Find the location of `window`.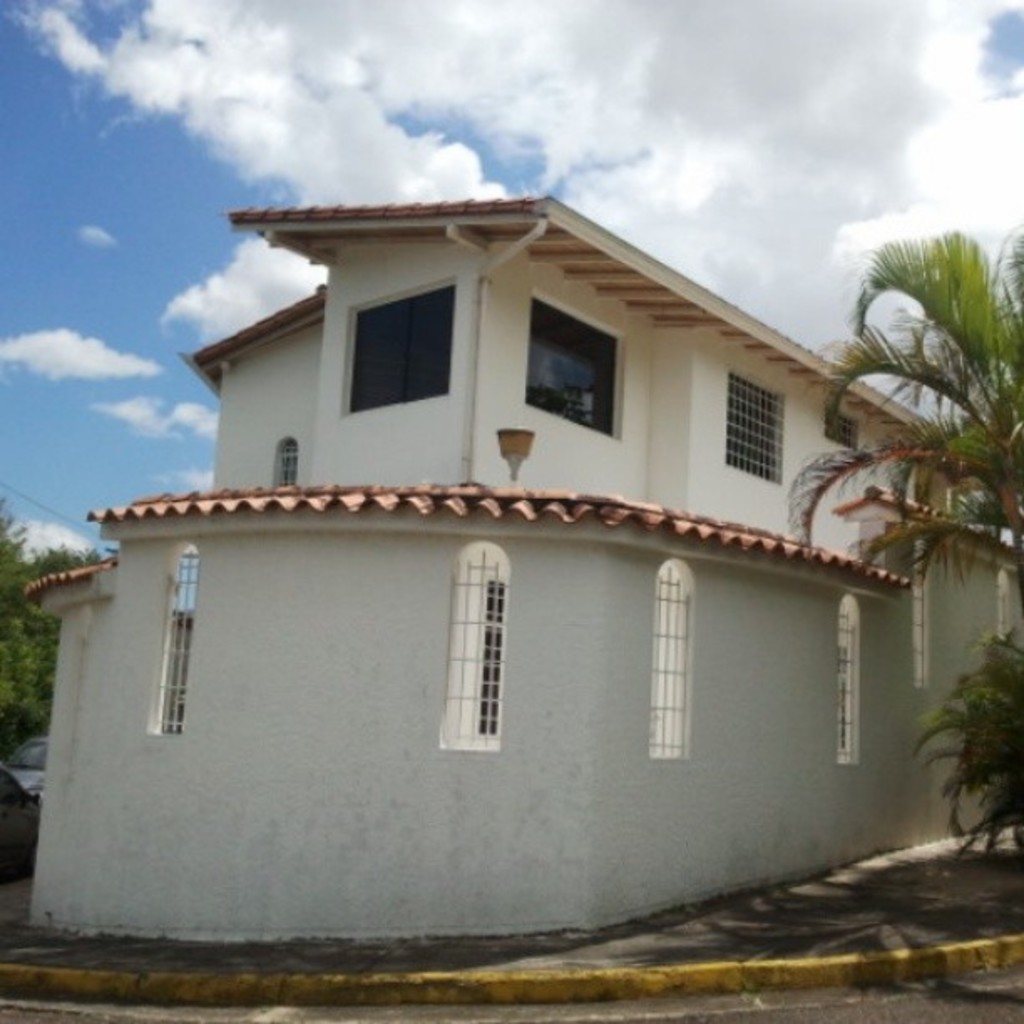
Location: <box>529,289,624,445</box>.
